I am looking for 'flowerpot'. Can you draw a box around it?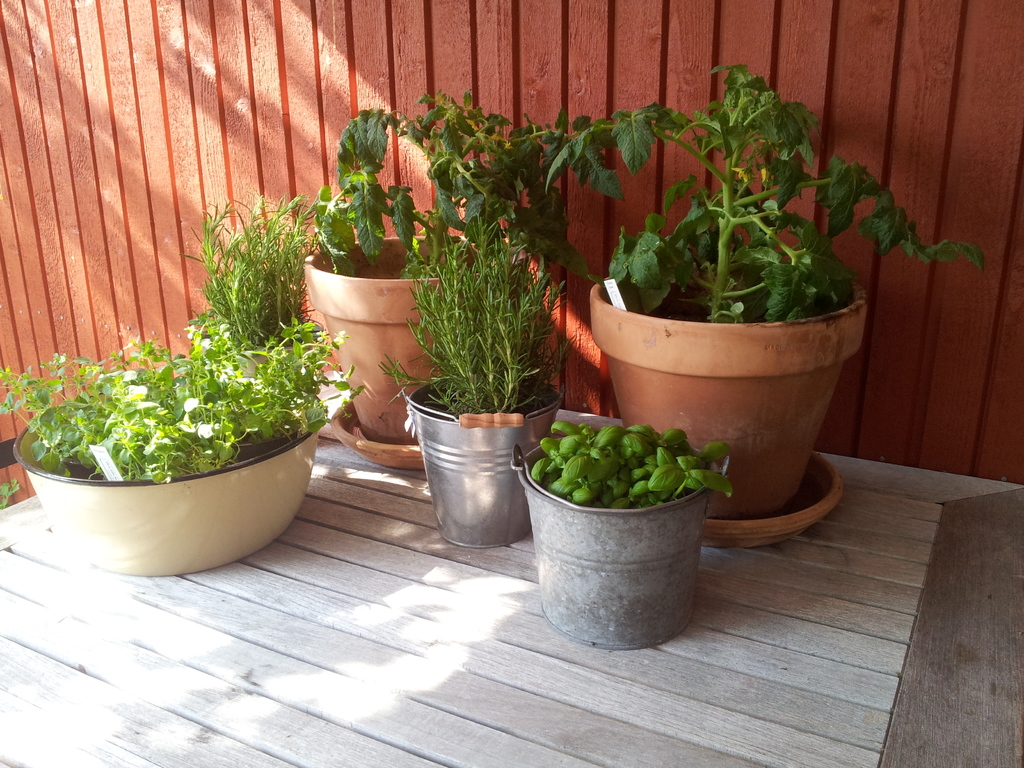
Sure, the bounding box is <box>402,373,566,552</box>.
